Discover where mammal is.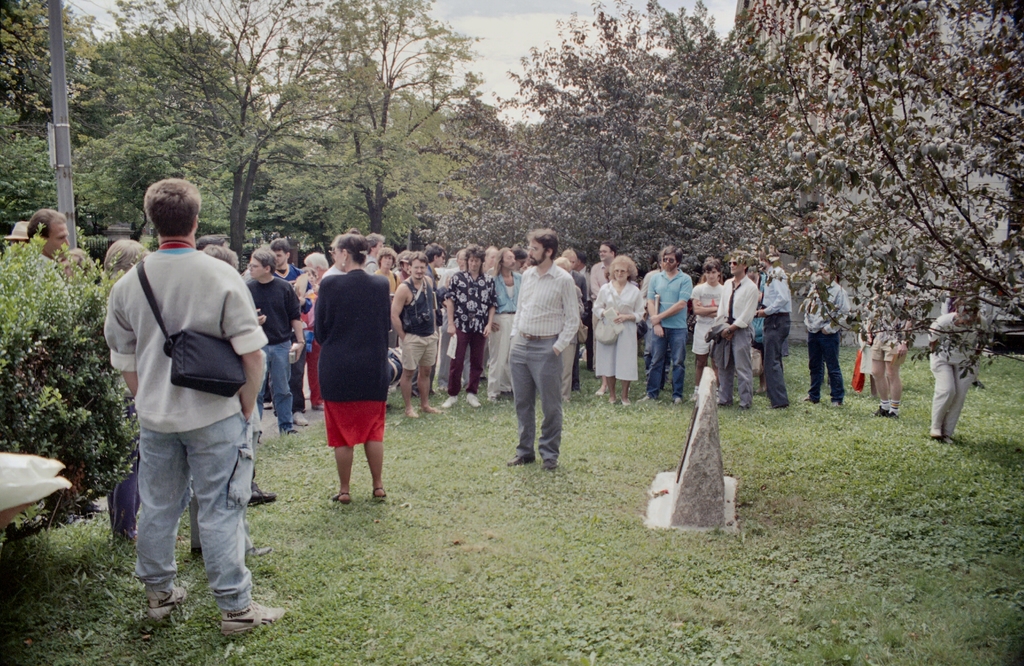
Discovered at detection(757, 261, 796, 410).
